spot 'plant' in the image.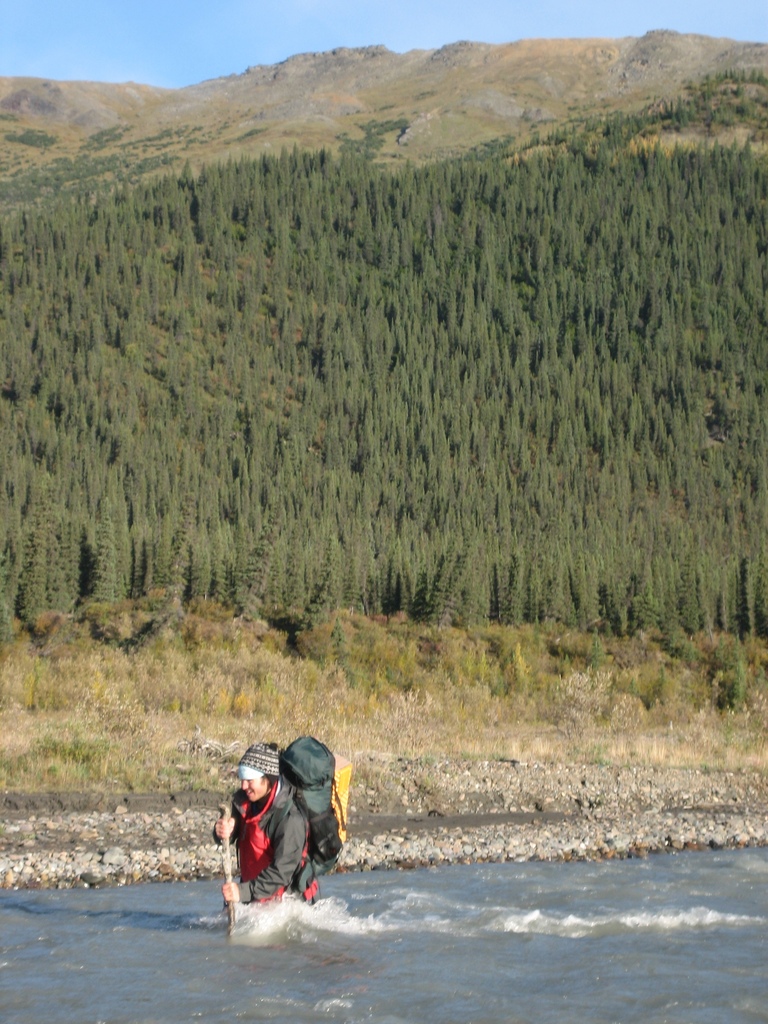
'plant' found at {"x1": 710, "y1": 639, "x2": 751, "y2": 716}.
